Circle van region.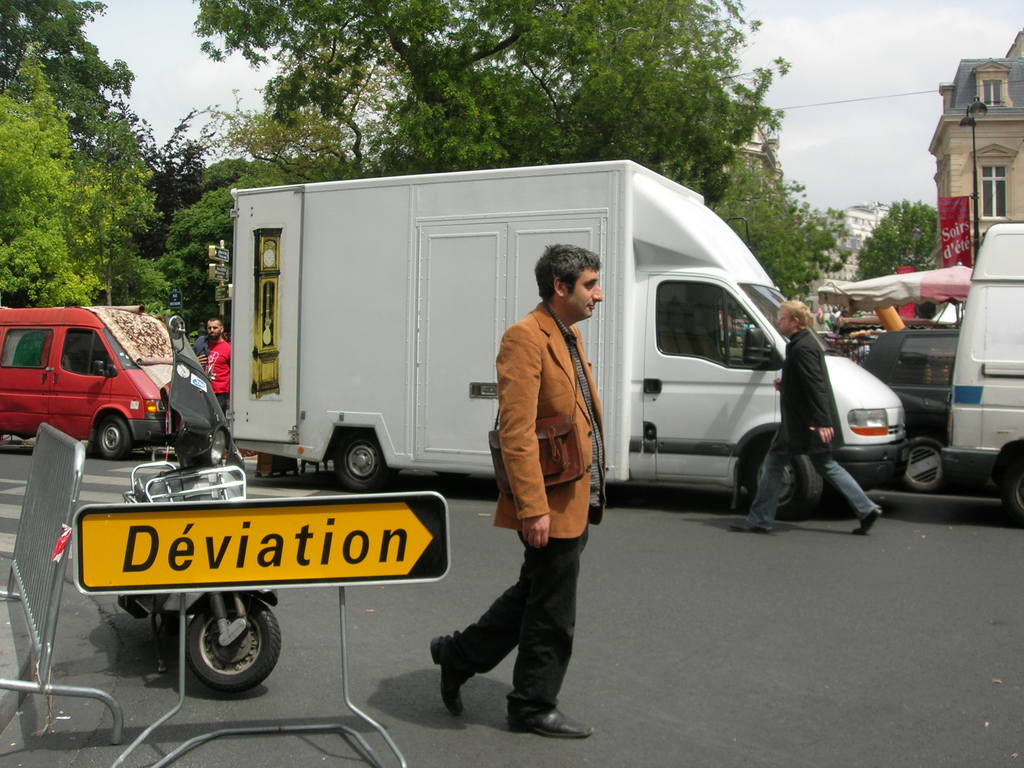
Region: [0,303,169,459].
